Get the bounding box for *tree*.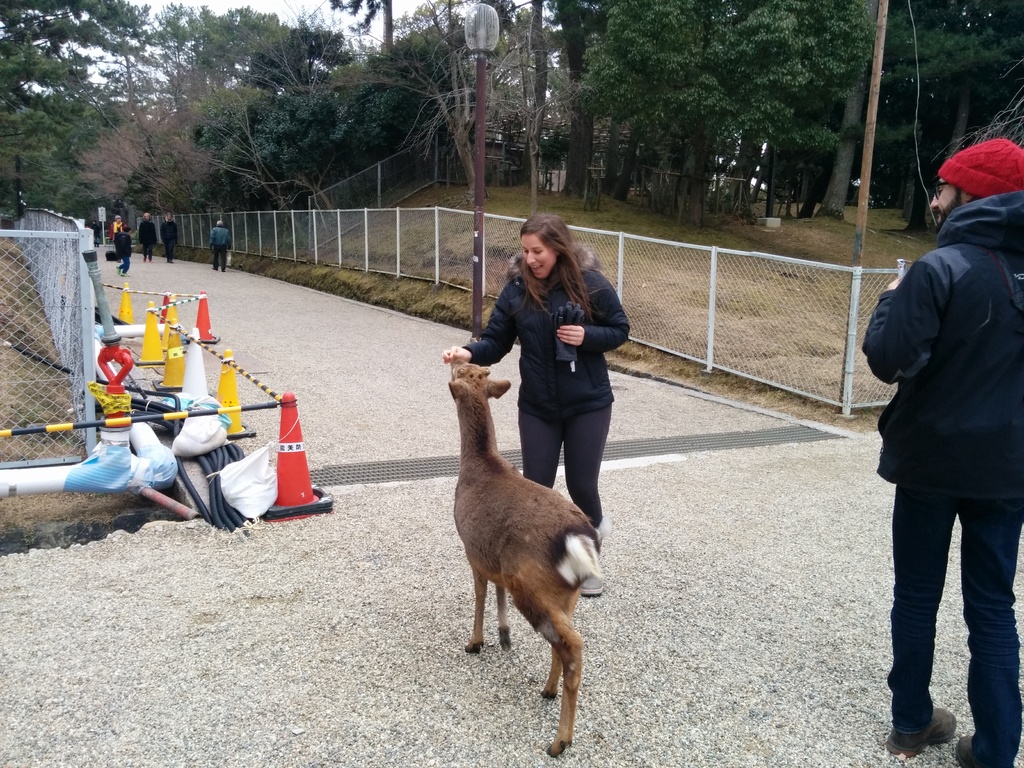
BBox(817, 0, 877, 214).
